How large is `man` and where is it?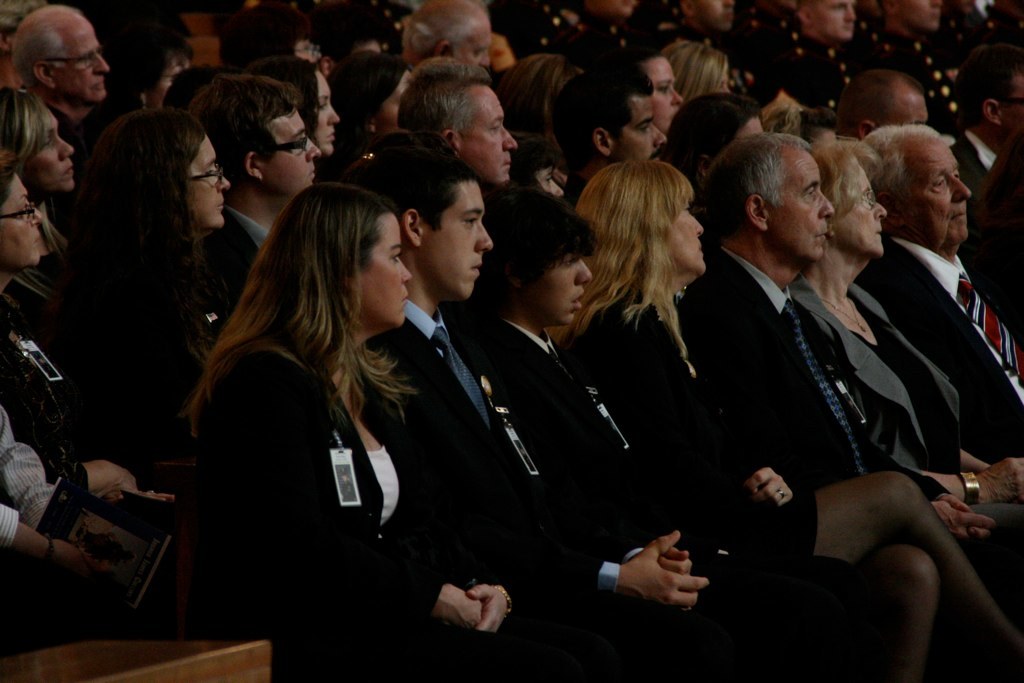
Bounding box: [397,0,490,70].
